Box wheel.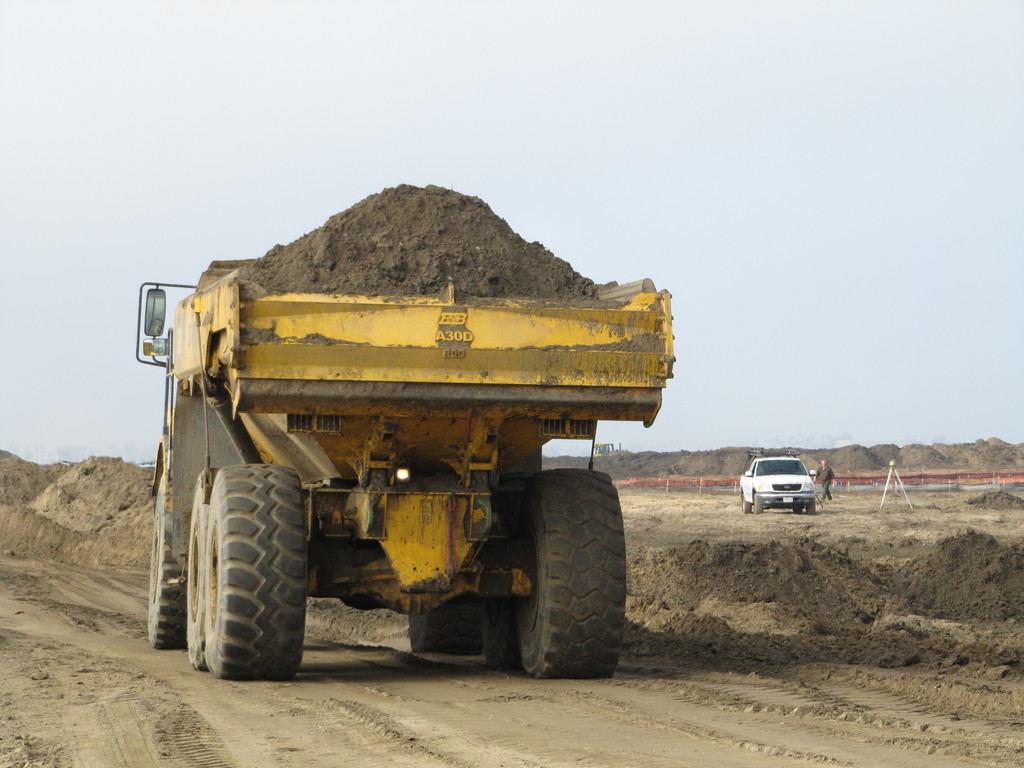
736/493/751/513.
